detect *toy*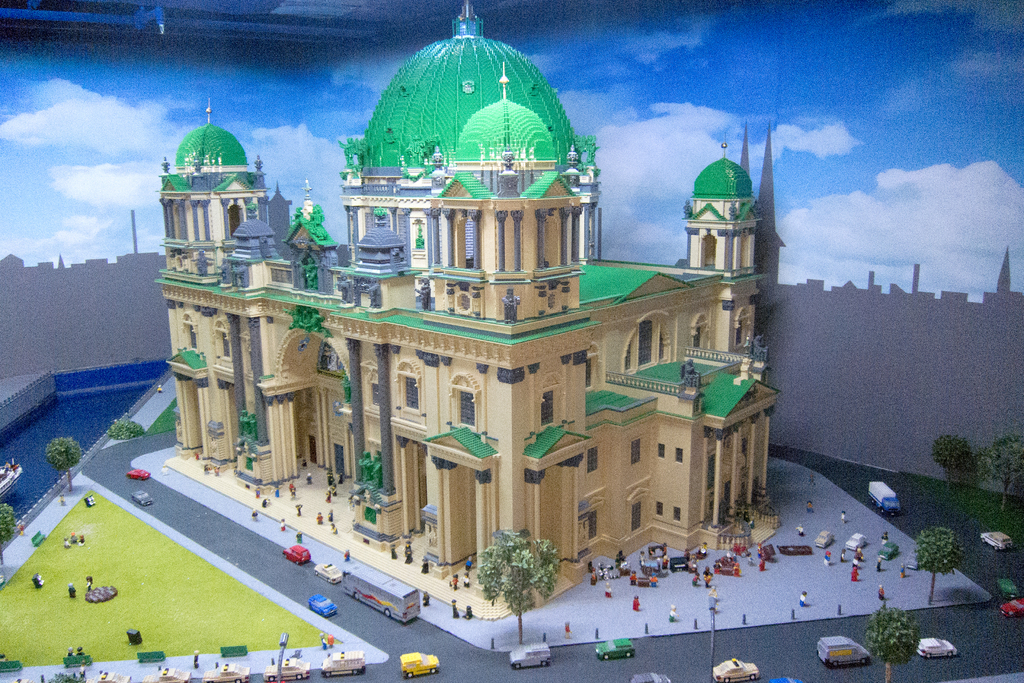
(305, 593, 330, 617)
